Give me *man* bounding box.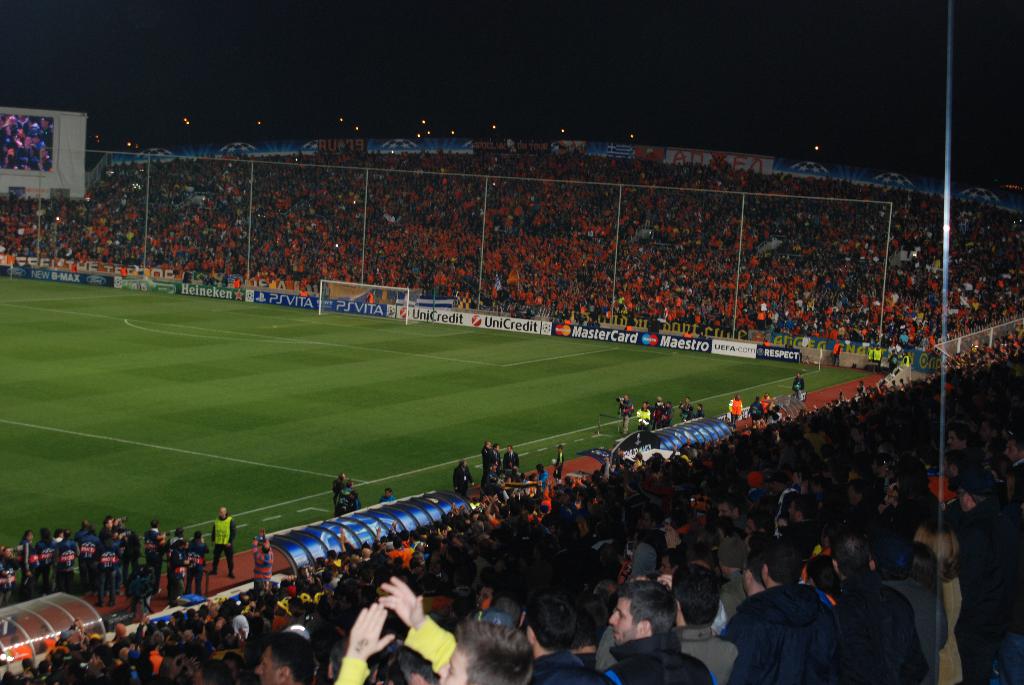
(x1=378, y1=487, x2=395, y2=502).
